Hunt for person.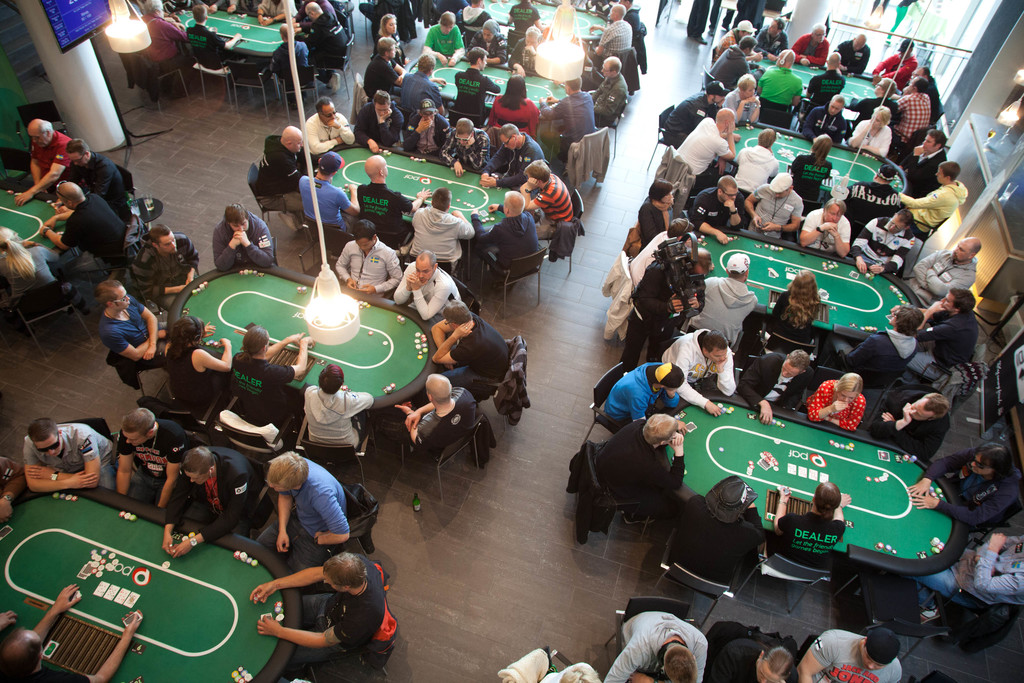
Hunted down at 768,473,858,572.
